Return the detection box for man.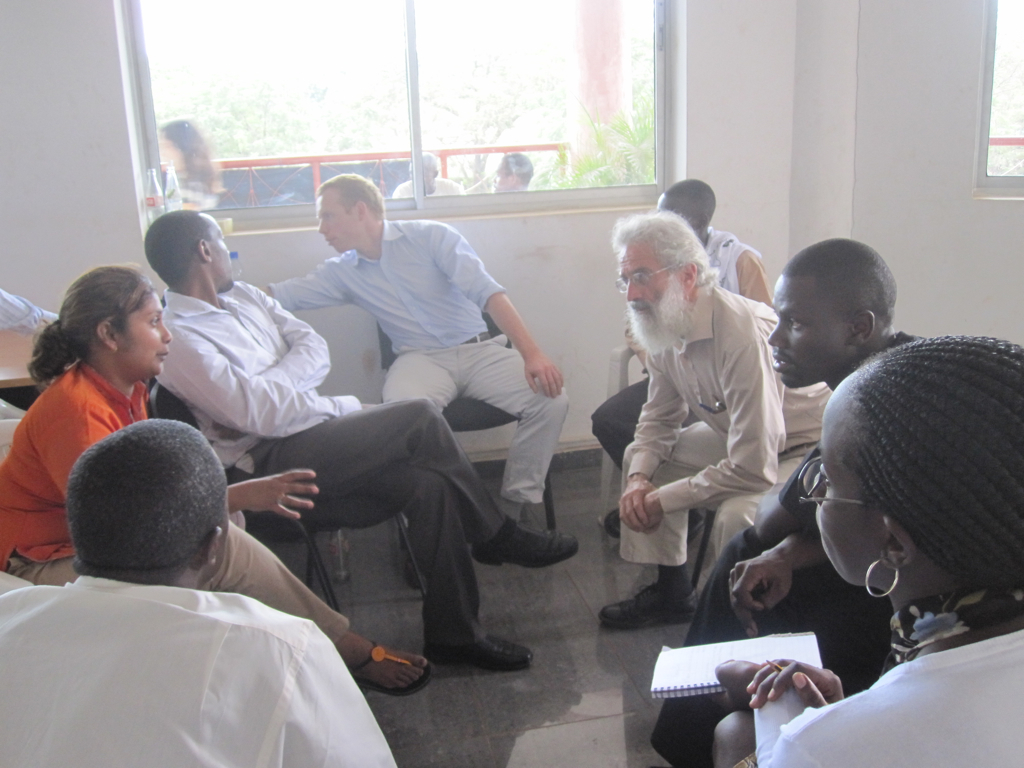
{"left": 0, "top": 416, "right": 400, "bottom": 767}.
